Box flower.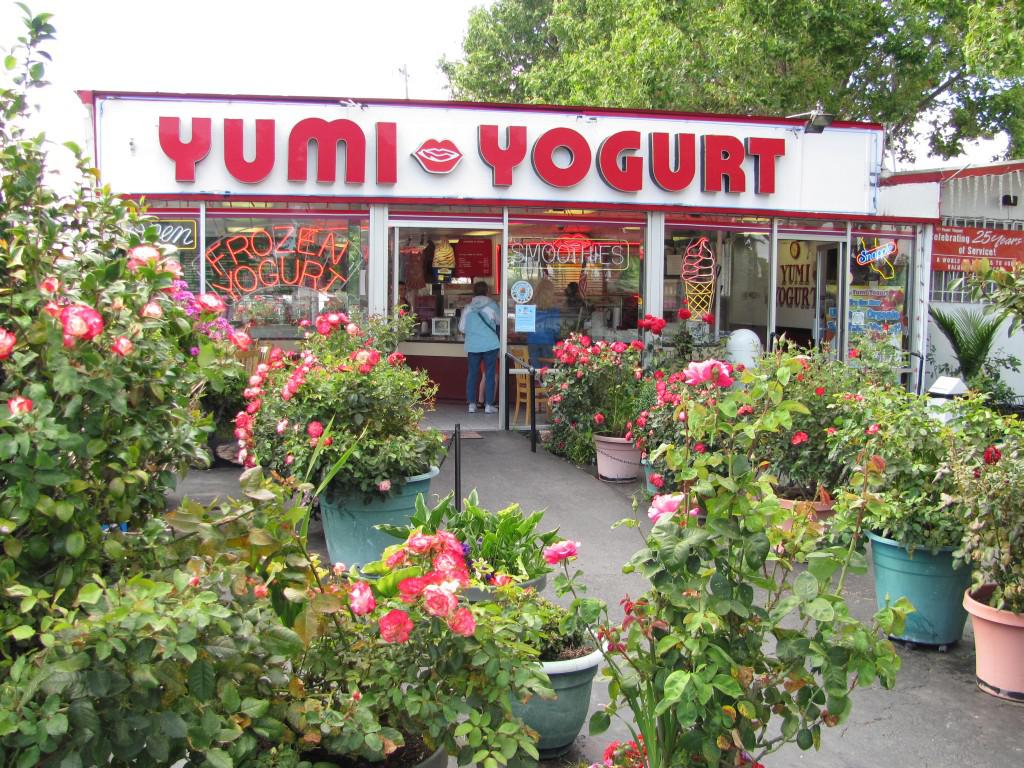
box(489, 574, 512, 587).
